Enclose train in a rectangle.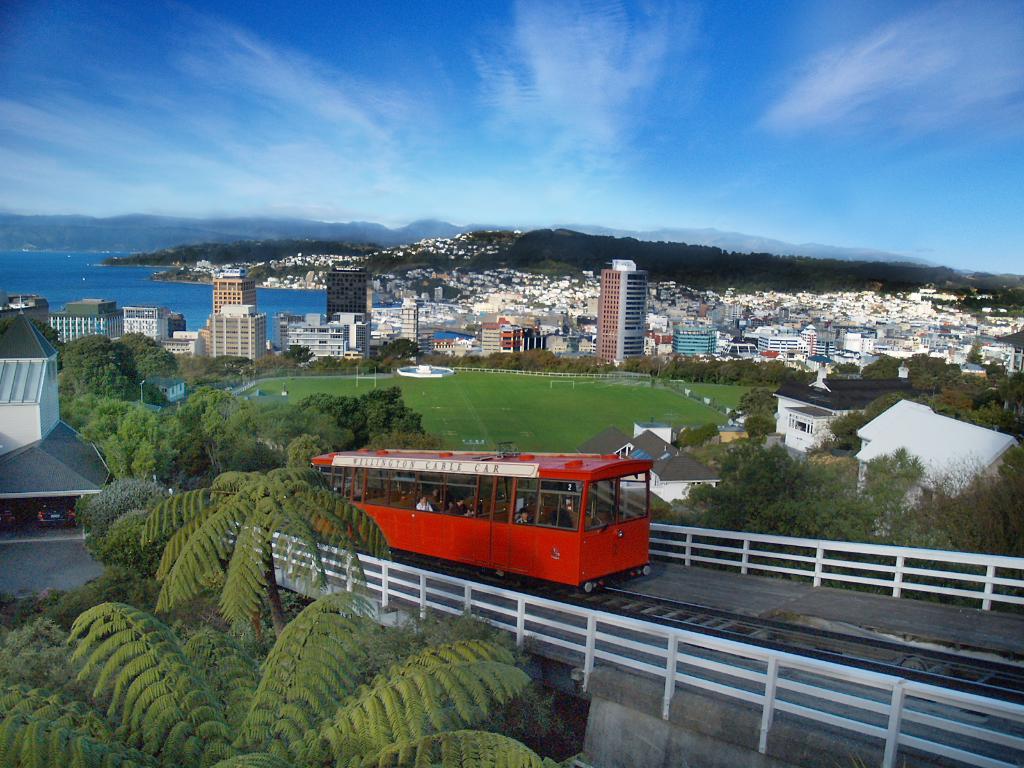
[x1=312, y1=447, x2=657, y2=594].
